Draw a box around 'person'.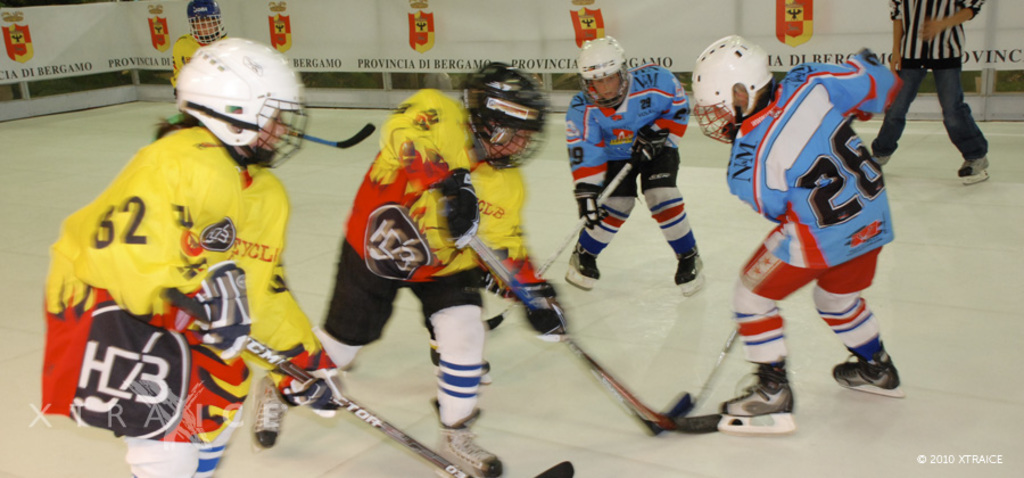
region(251, 64, 559, 477).
